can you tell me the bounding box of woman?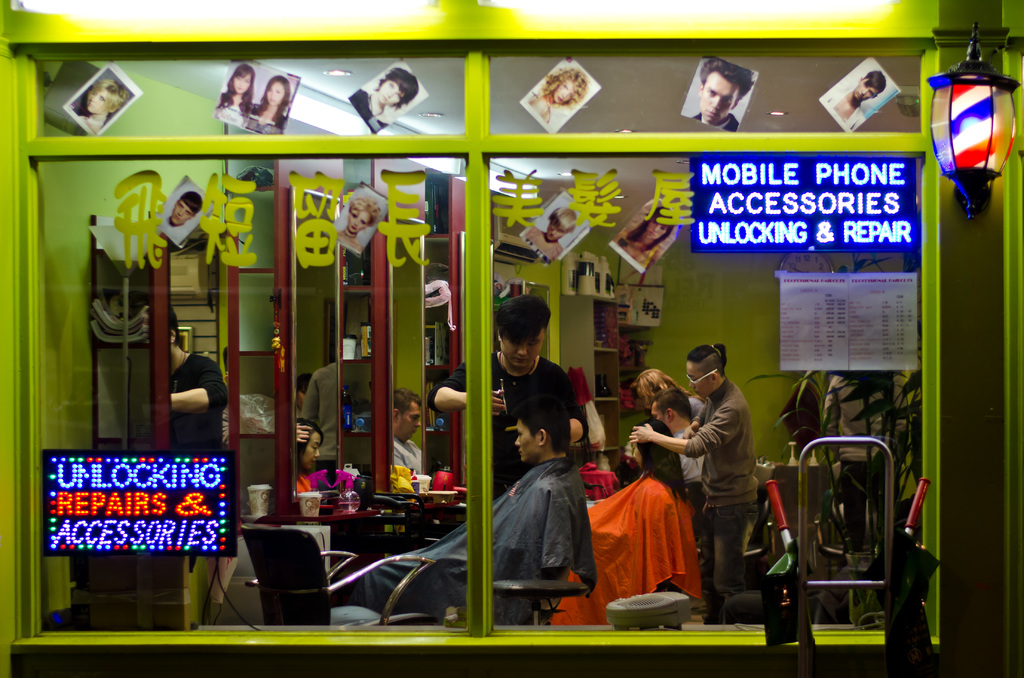
Rect(618, 204, 676, 269).
